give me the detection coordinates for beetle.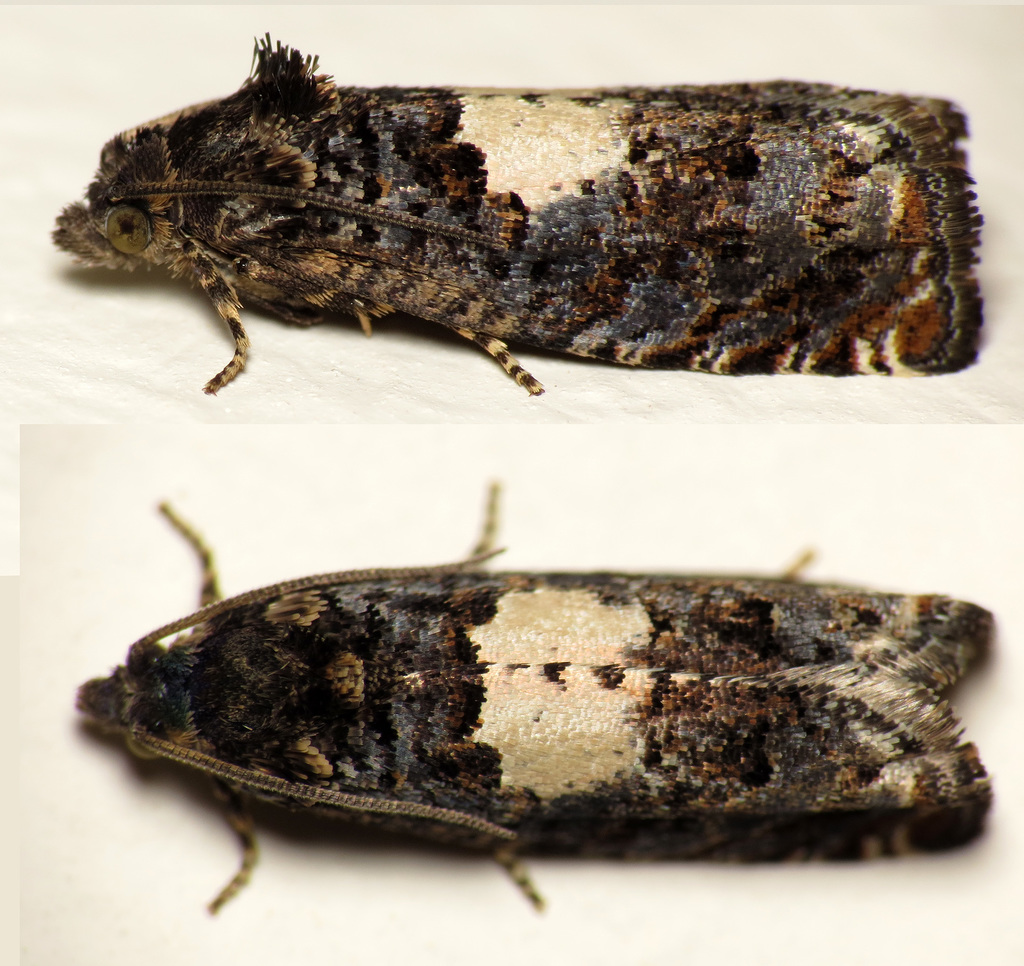
BBox(51, 33, 979, 405).
